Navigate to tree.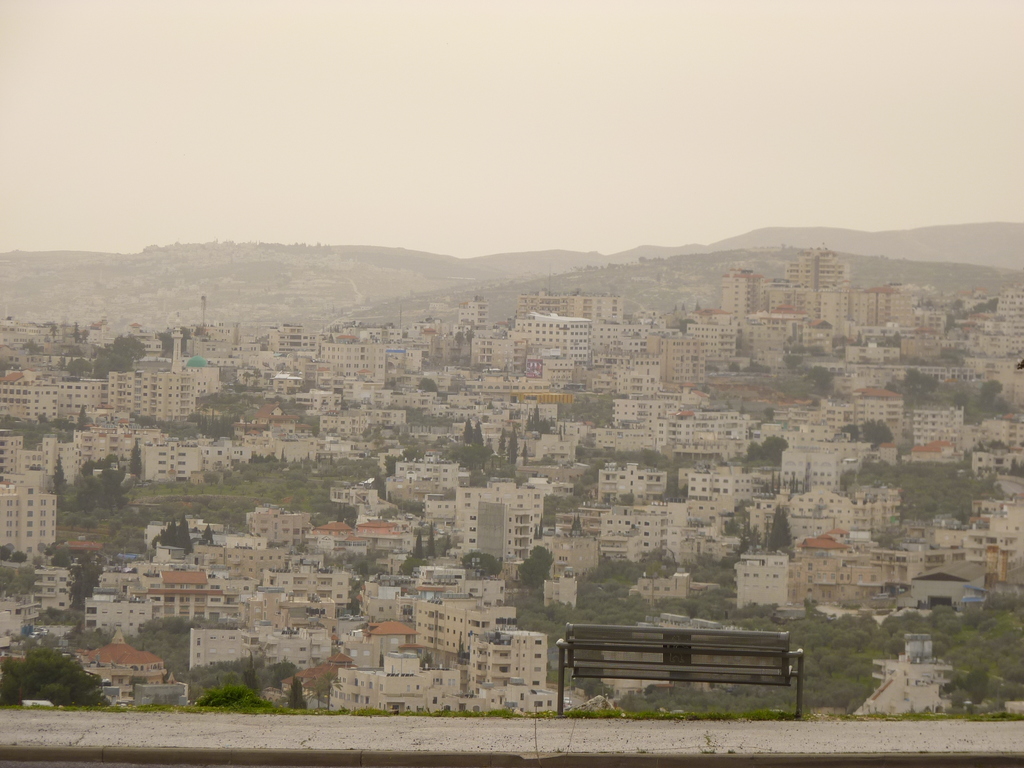
Navigation target: (left=65, top=343, right=84, bottom=355).
